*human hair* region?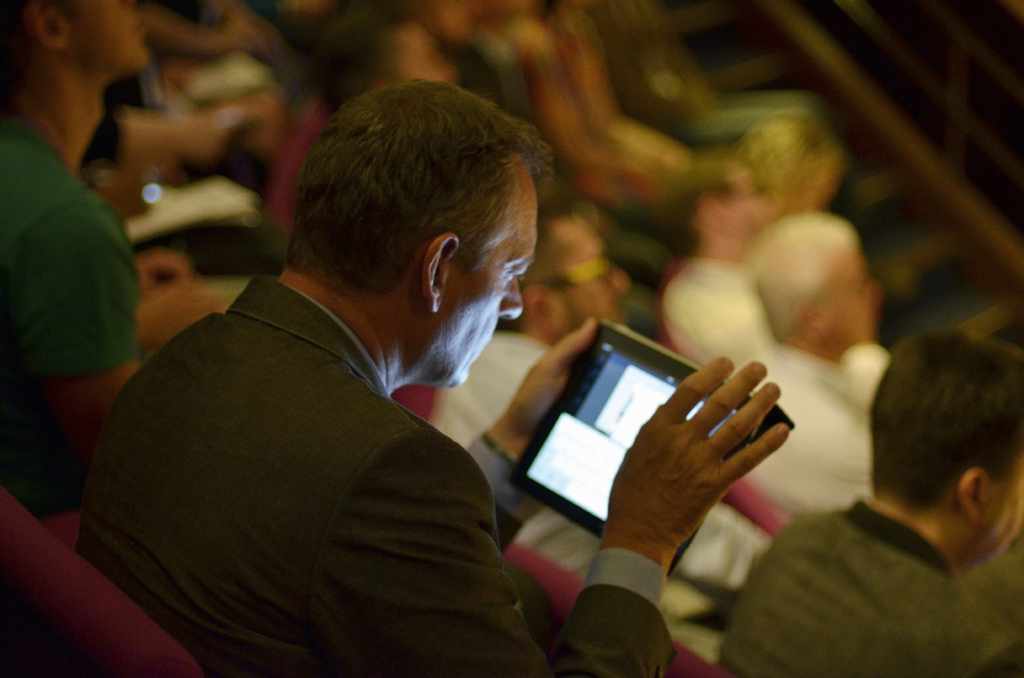
<box>871,349,1013,551</box>
